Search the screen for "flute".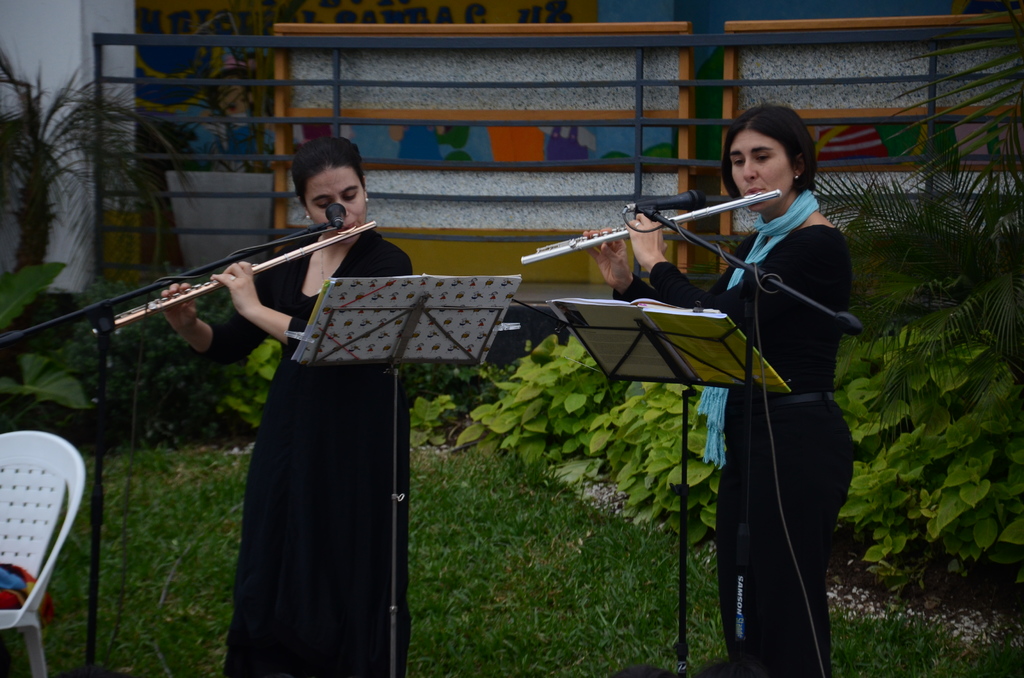
Found at bbox(94, 219, 379, 333).
